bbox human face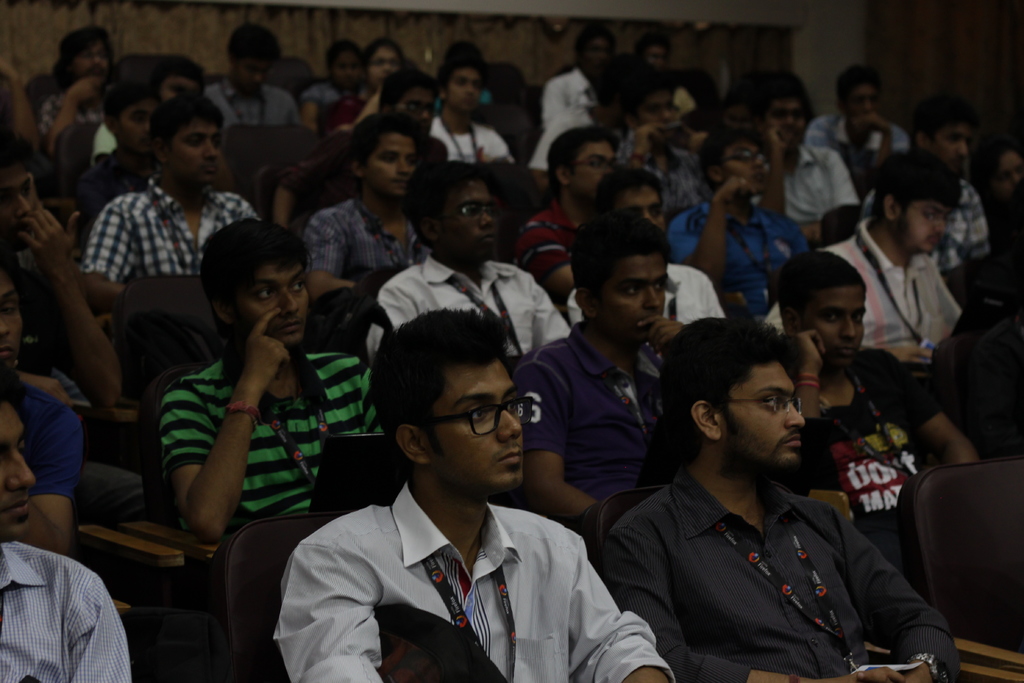
(425, 363, 527, 491)
